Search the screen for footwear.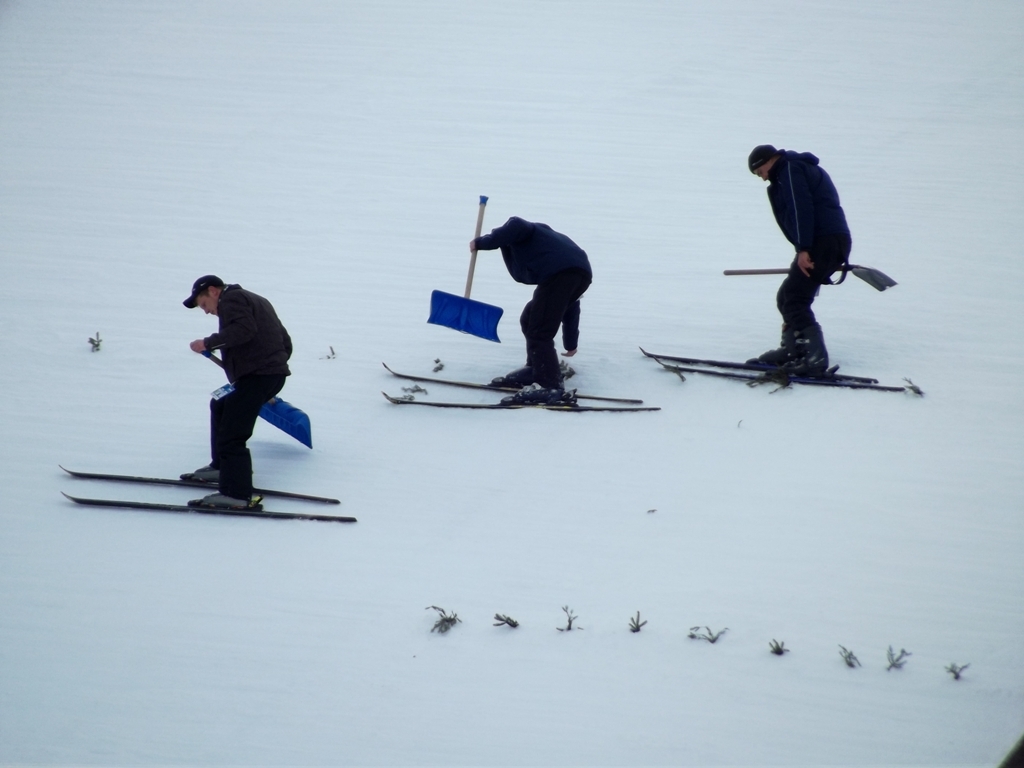
Found at {"x1": 744, "y1": 340, "x2": 800, "y2": 363}.
